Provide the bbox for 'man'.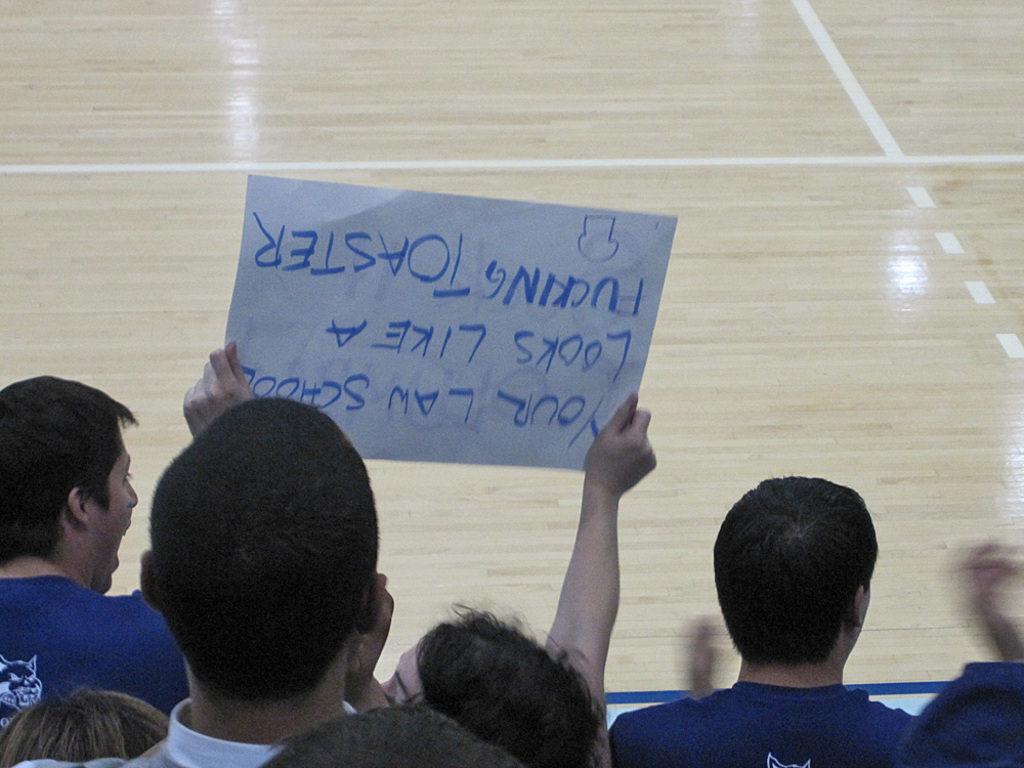
127, 397, 386, 767.
